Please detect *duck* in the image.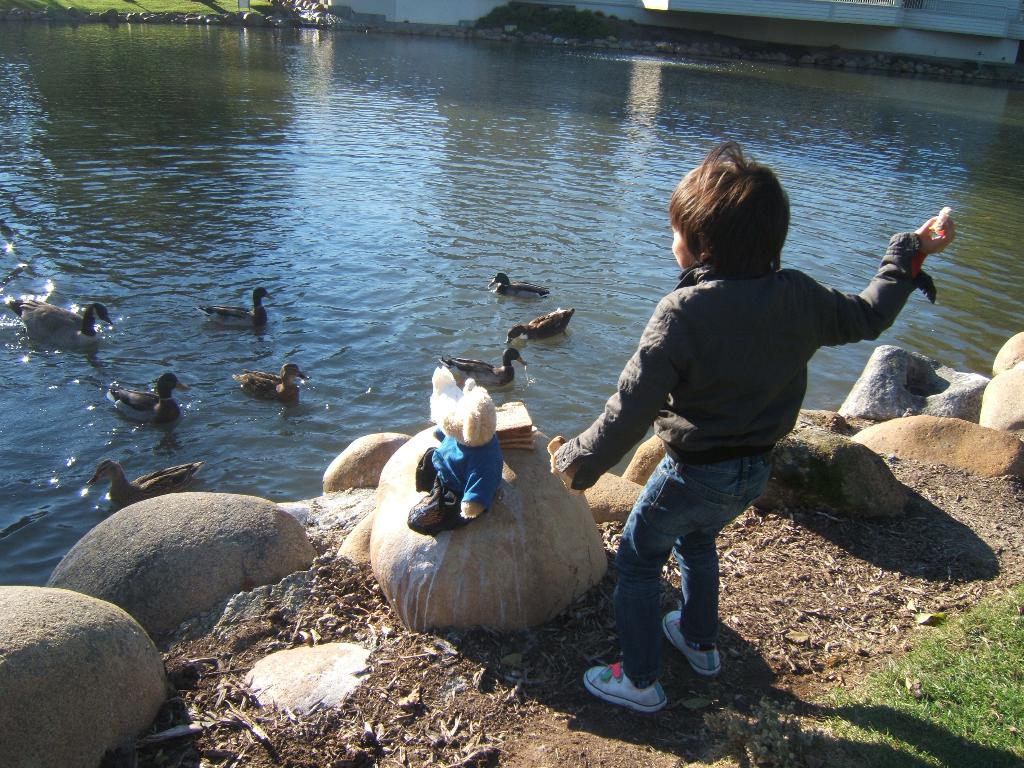
(83,458,207,511).
